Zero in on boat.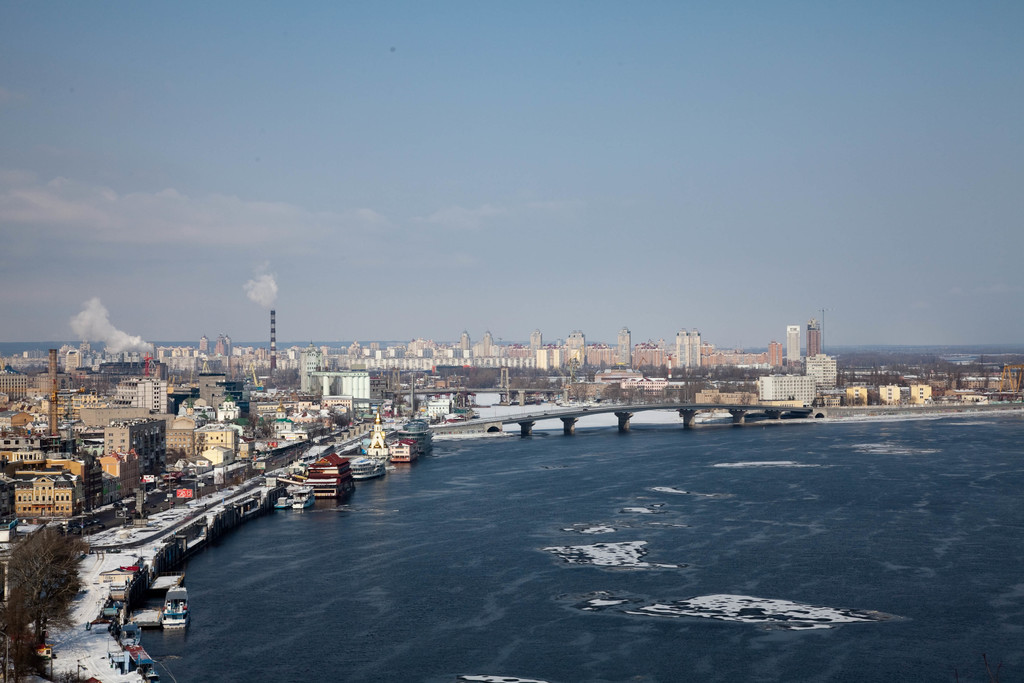
Zeroed in: 289 484 316 508.
